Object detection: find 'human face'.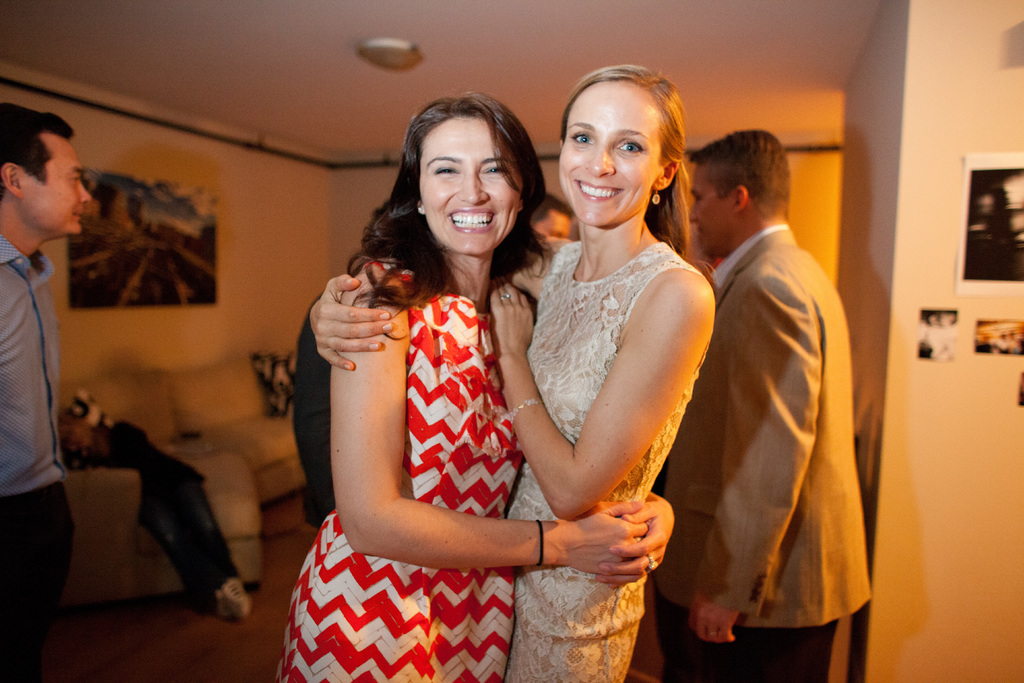
BBox(418, 117, 520, 255).
